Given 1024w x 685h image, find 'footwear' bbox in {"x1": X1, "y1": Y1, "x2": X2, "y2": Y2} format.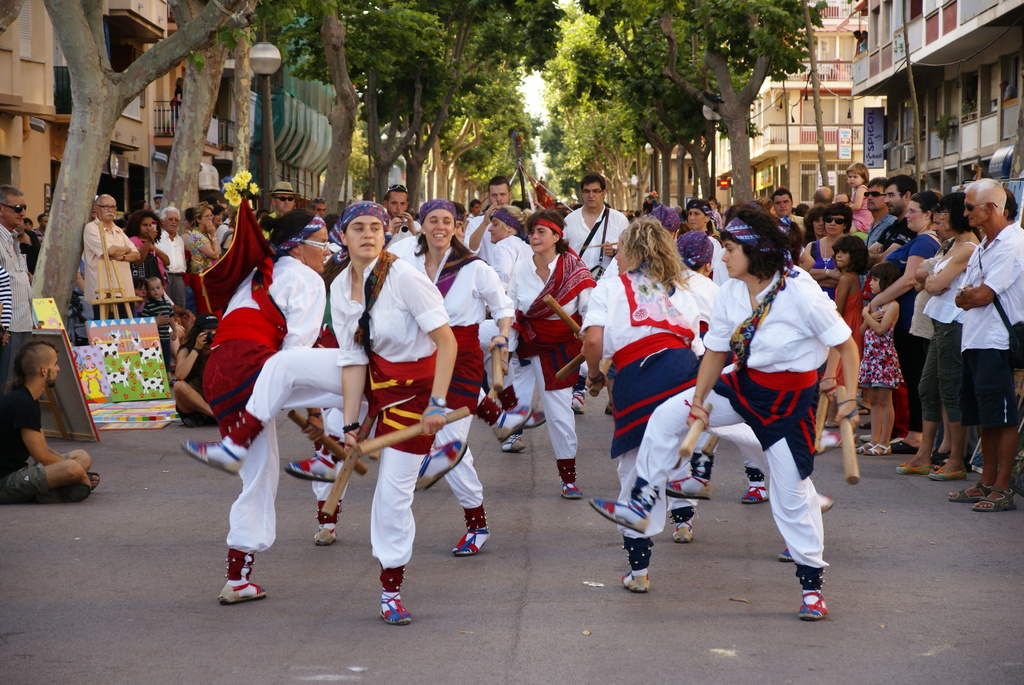
{"x1": 743, "y1": 480, "x2": 764, "y2": 505}.
